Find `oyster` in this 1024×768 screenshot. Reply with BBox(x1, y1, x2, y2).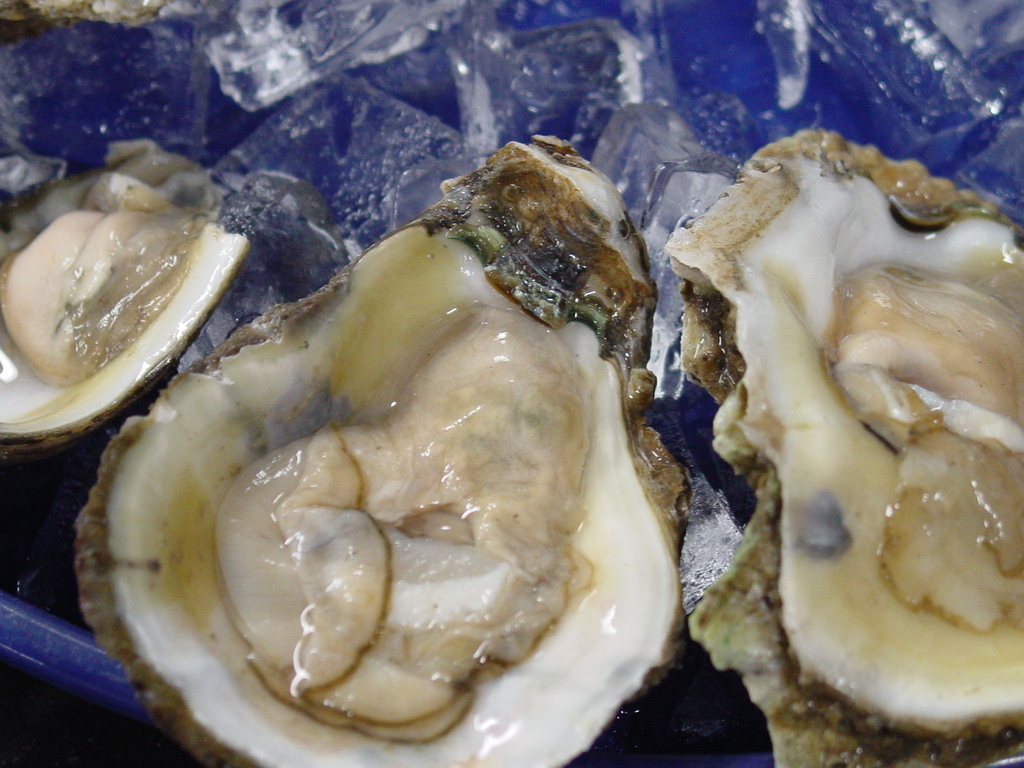
BBox(662, 124, 1023, 766).
